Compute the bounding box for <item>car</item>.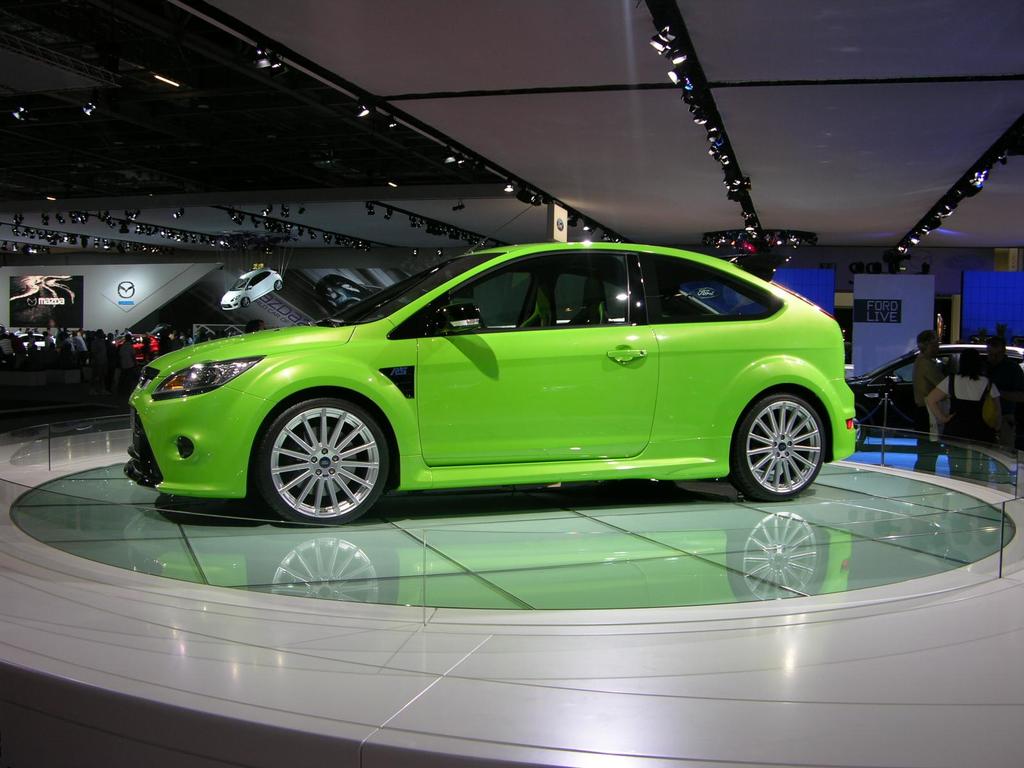
locate(19, 332, 57, 356).
